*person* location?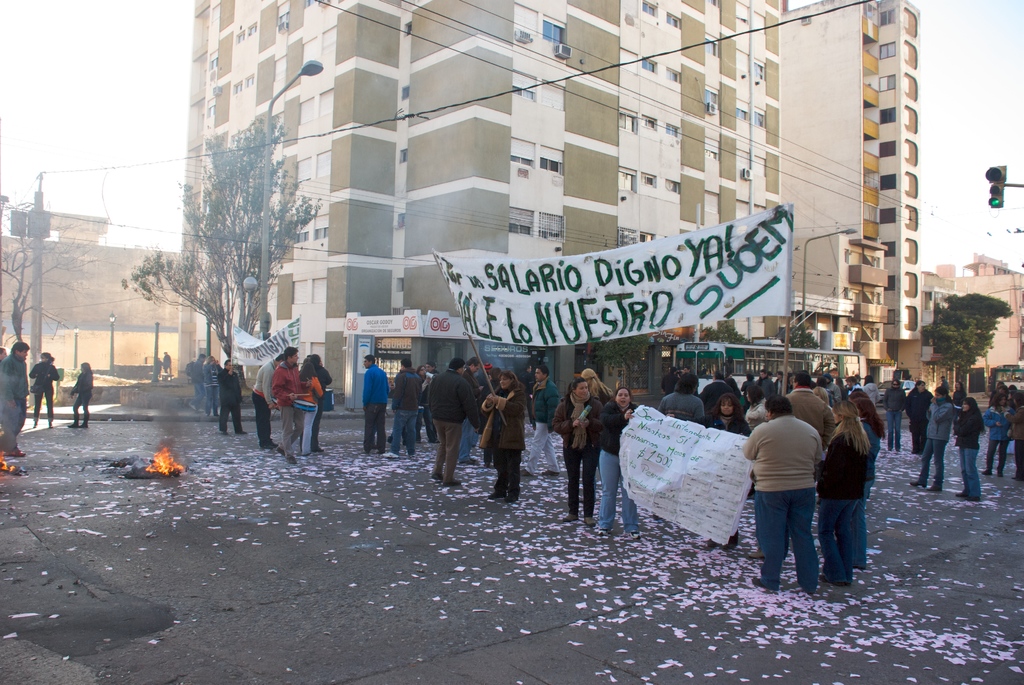
{"x1": 735, "y1": 398, "x2": 830, "y2": 593}
